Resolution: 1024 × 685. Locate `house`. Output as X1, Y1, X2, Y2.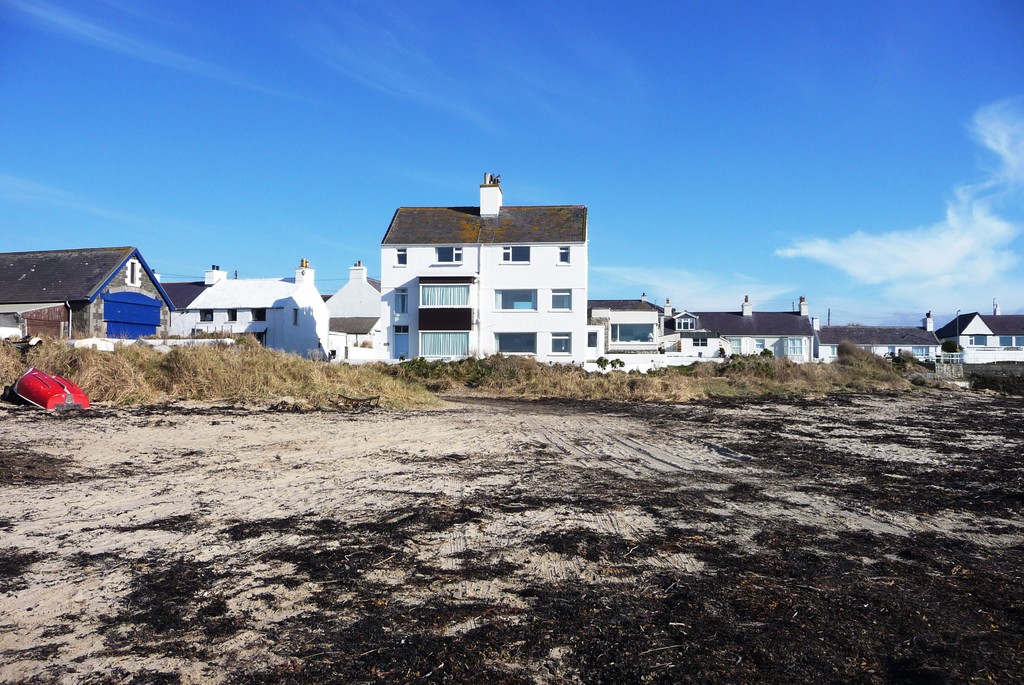
6, 240, 168, 349.
